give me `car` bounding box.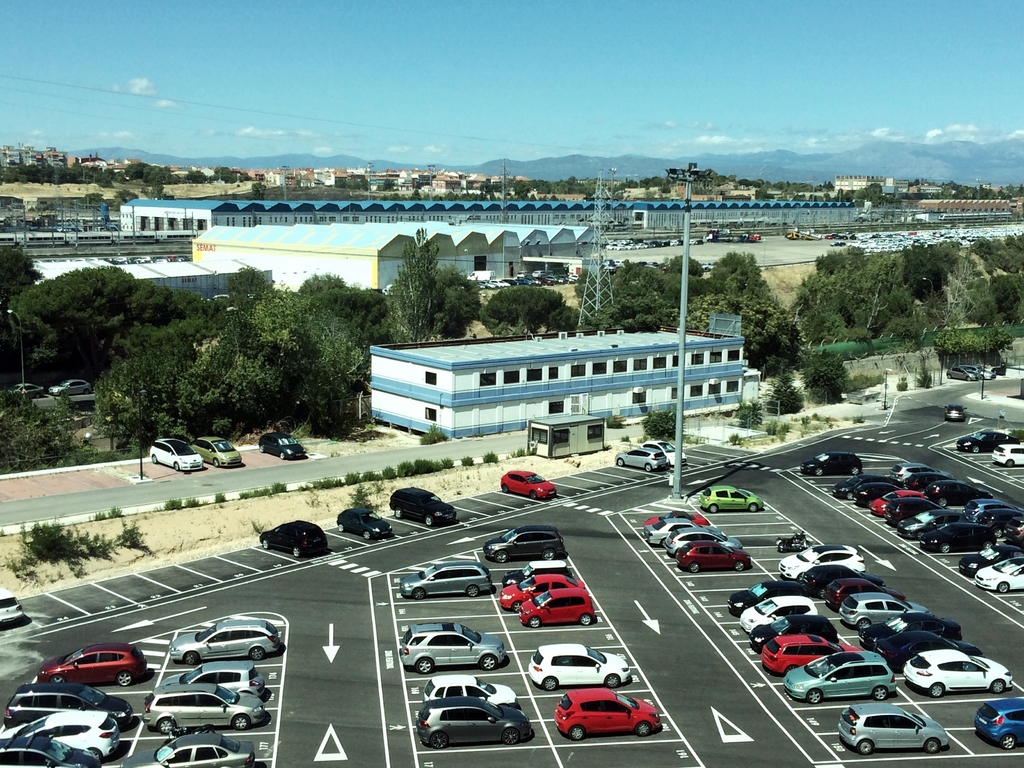
pyautogui.locateOnScreen(141, 681, 266, 734).
